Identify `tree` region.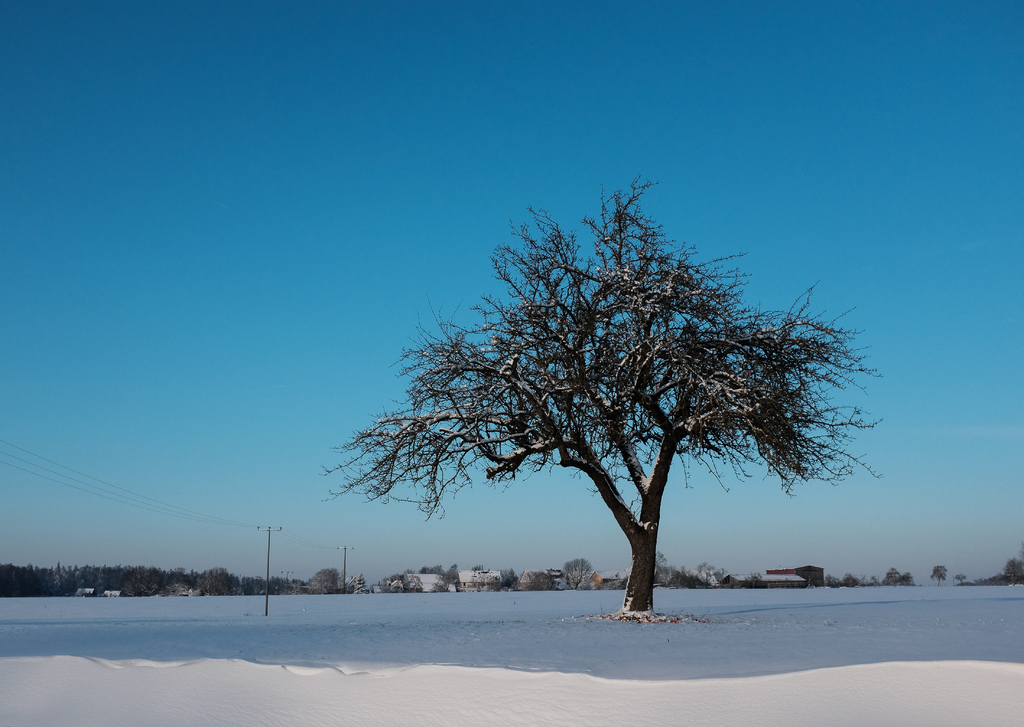
Region: box=[929, 564, 950, 587].
